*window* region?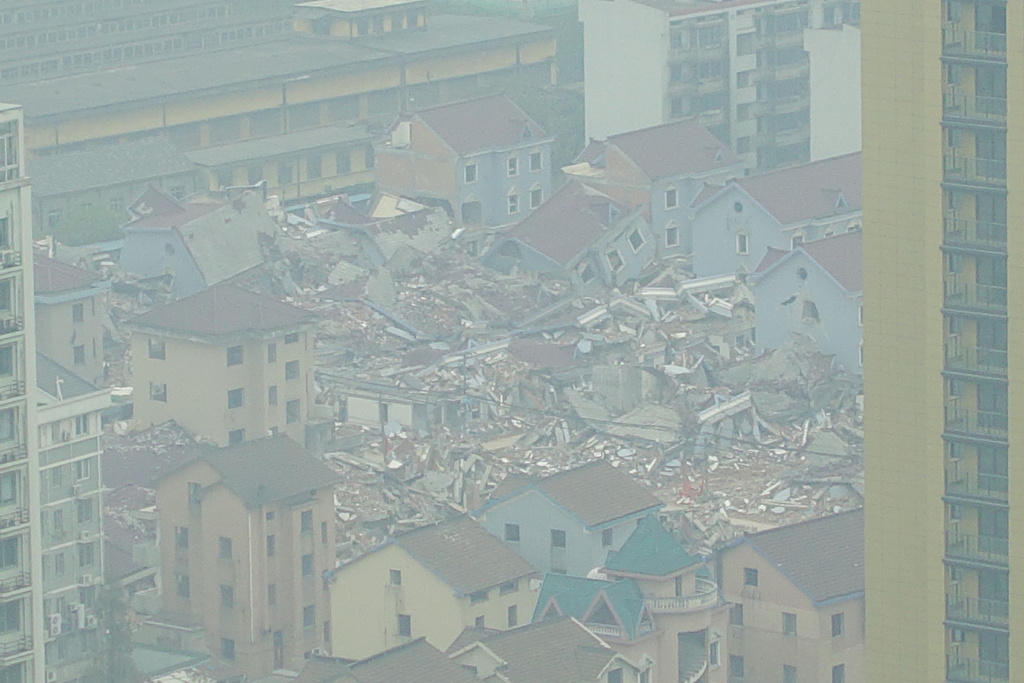
pyautogui.locateOnScreen(174, 523, 194, 546)
